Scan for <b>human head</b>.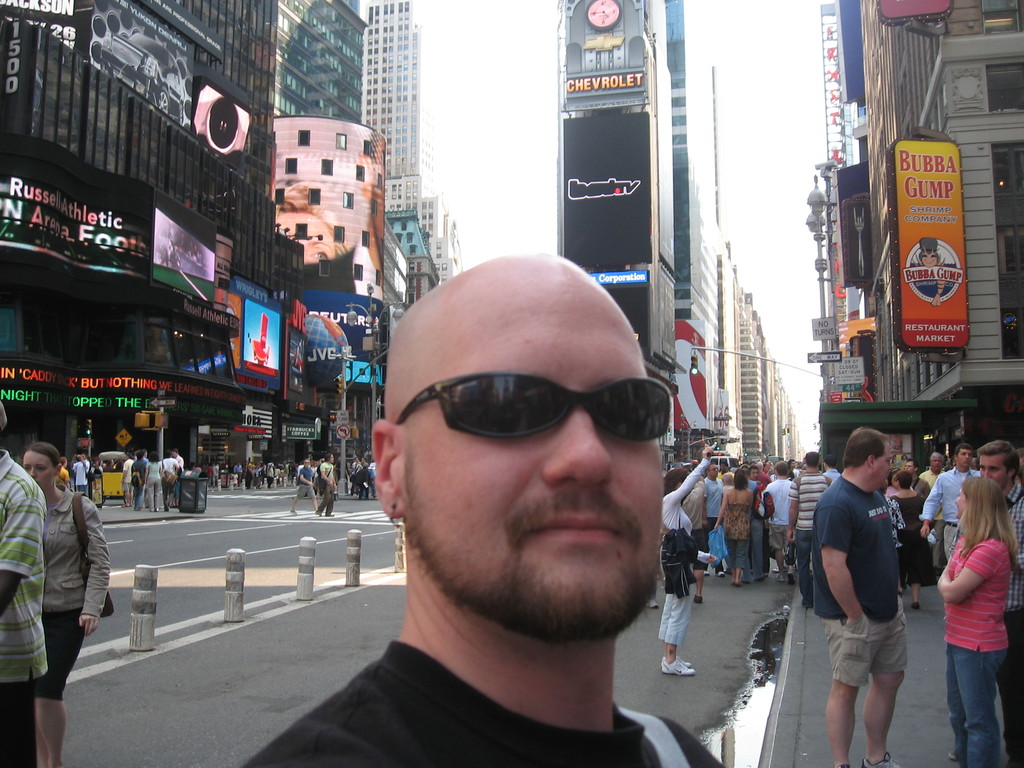
Scan result: [735, 468, 748, 487].
